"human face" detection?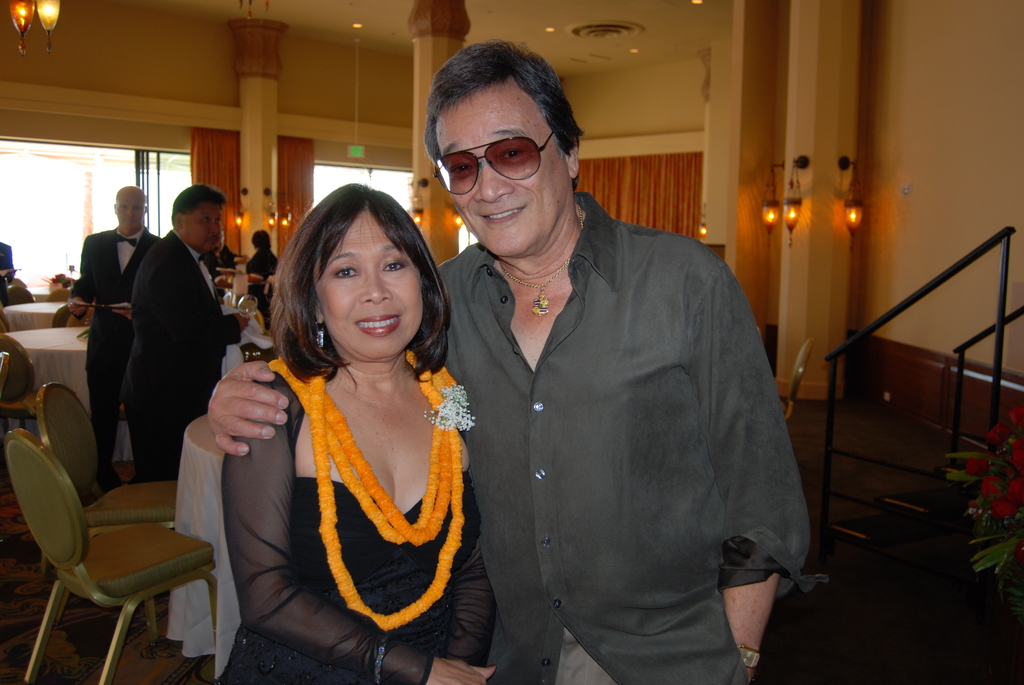
[x1=429, y1=92, x2=564, y2=256]
